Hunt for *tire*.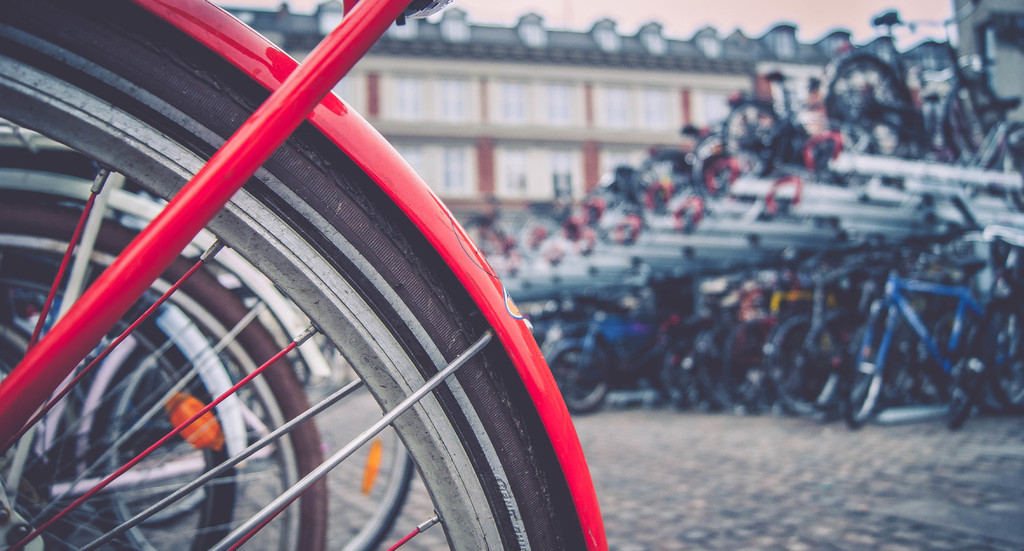
Hunted down at <region>844, 322, 884, 431</region>.
